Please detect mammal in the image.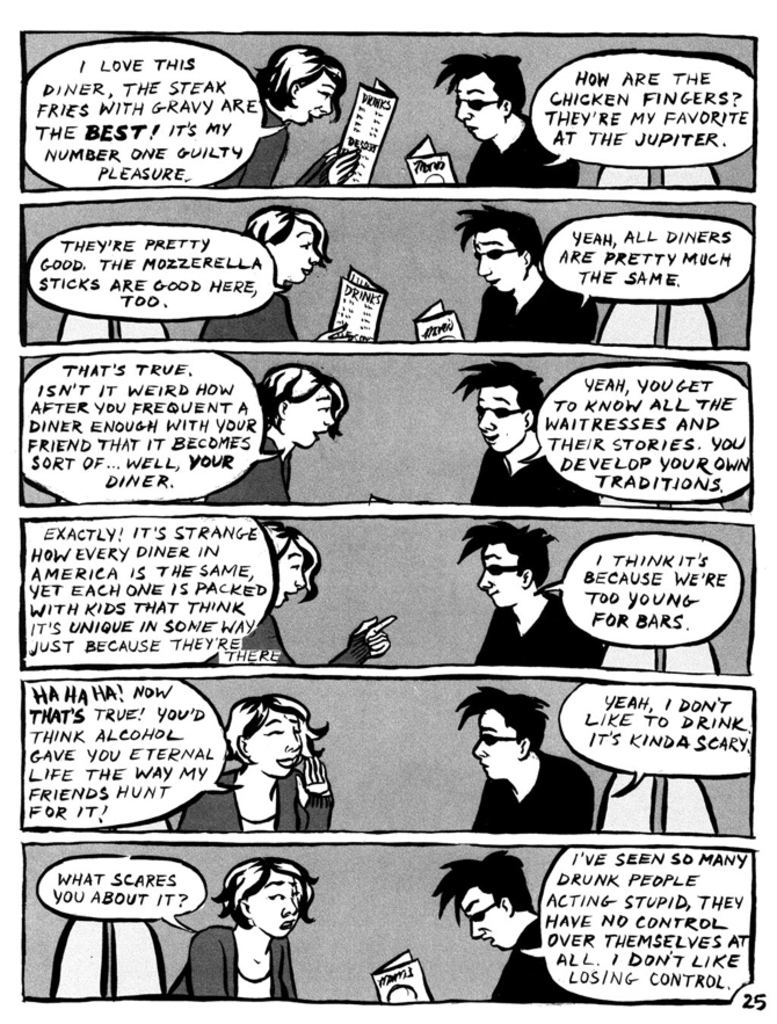
bbox(199, 206, 354, 343).
